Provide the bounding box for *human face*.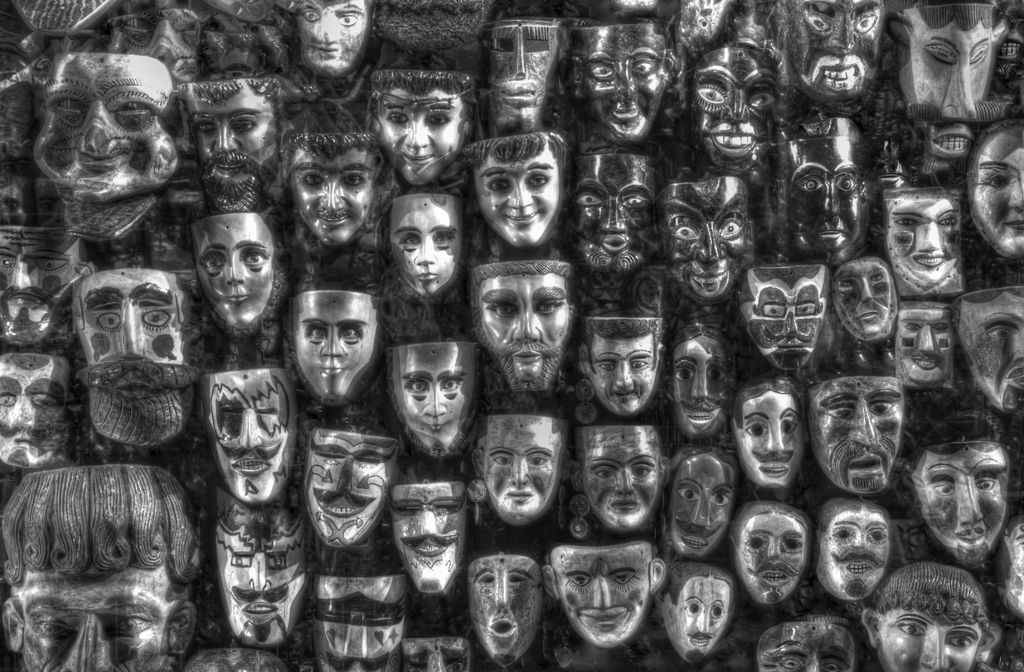
468/553/543/668.
